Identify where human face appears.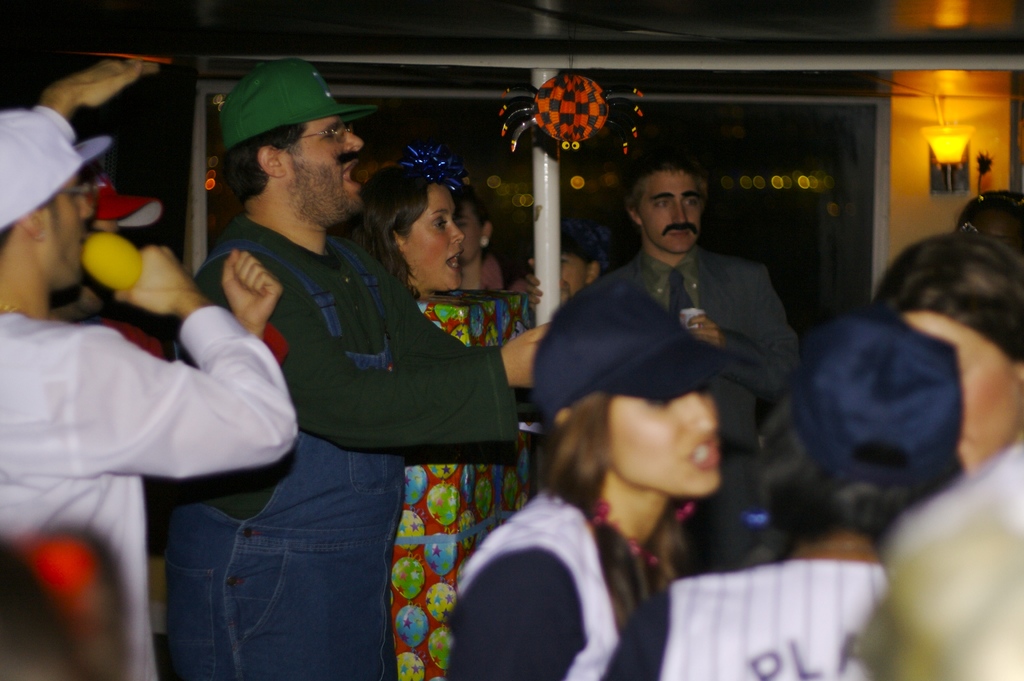
Appears at locate(280, 120, 368, 227).
